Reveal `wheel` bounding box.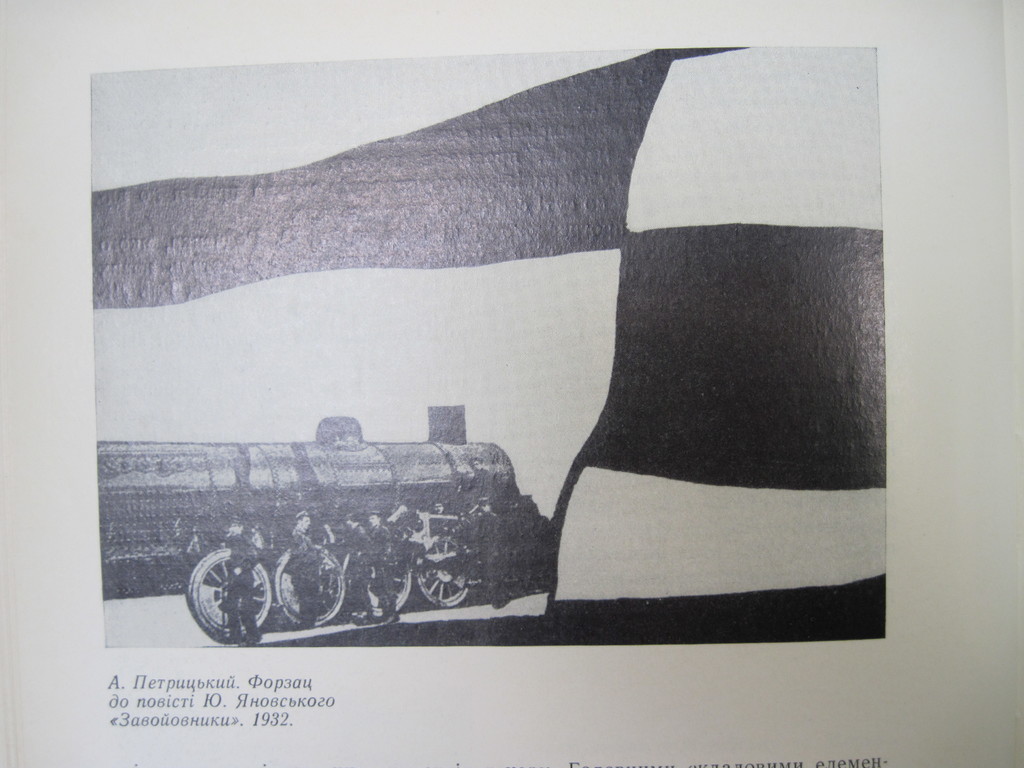
Revealed: 271/538/347/623.
